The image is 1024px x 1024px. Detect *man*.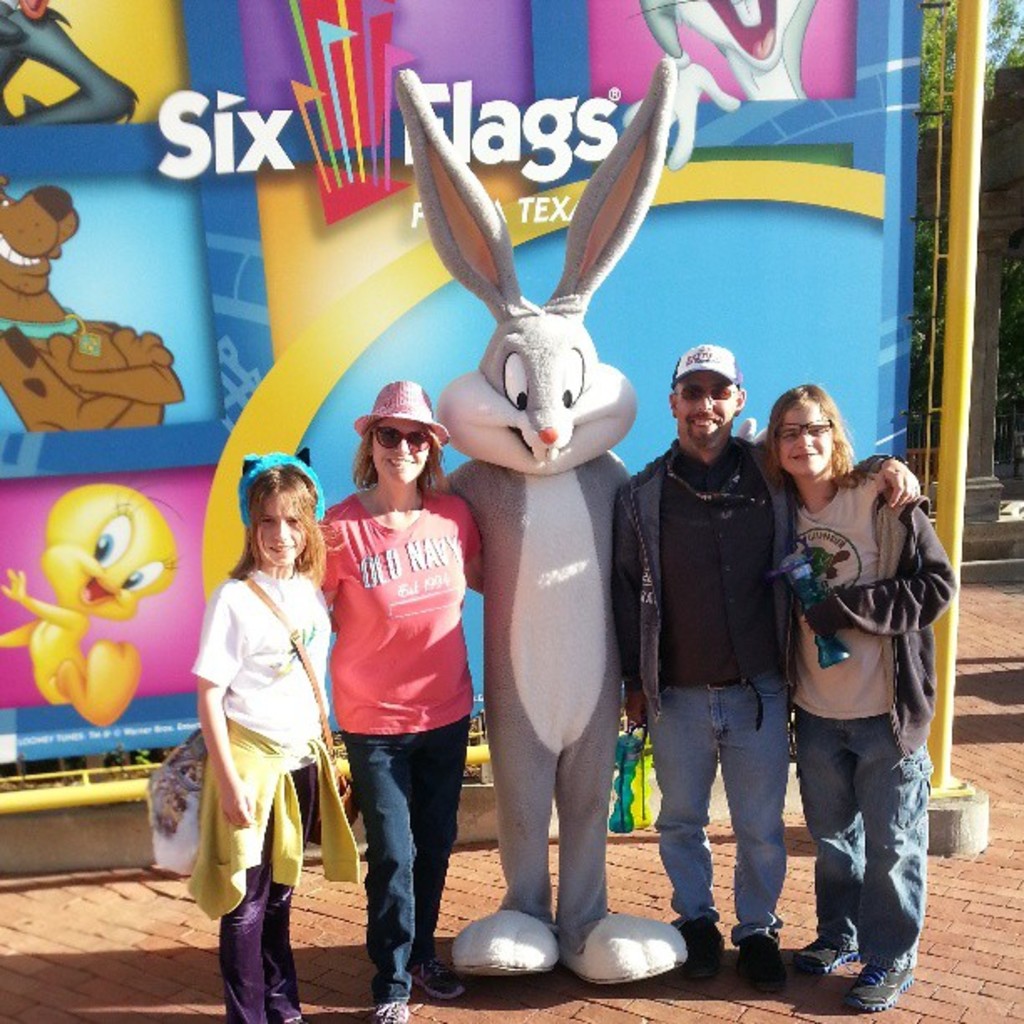
Detection: 629,320,827,974.
